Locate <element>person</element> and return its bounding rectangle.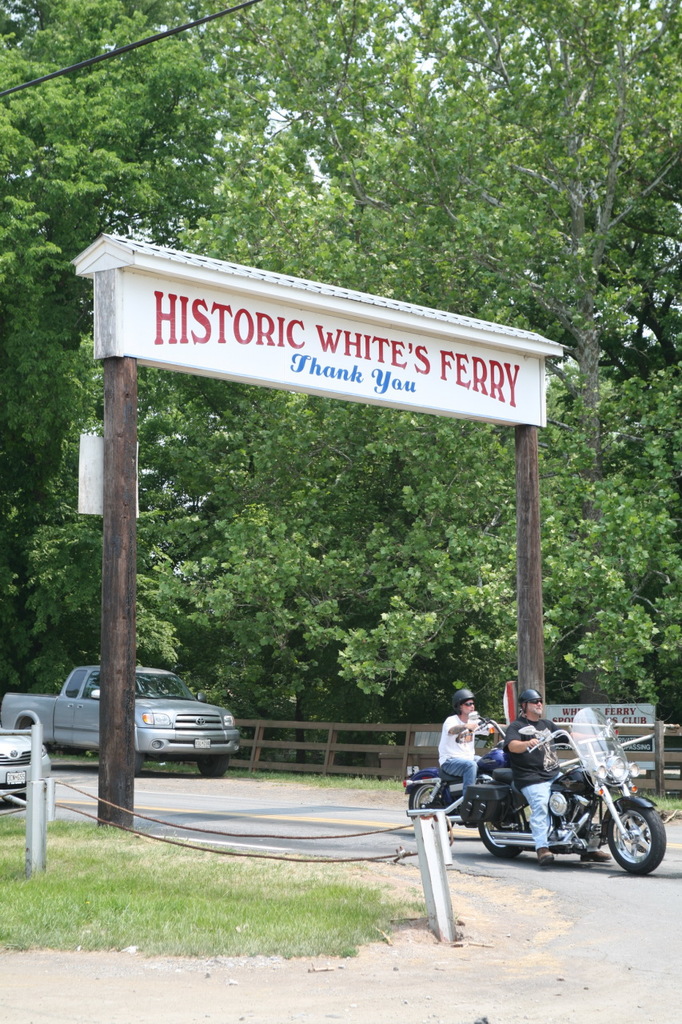
box(433, 694, 517, 823).
